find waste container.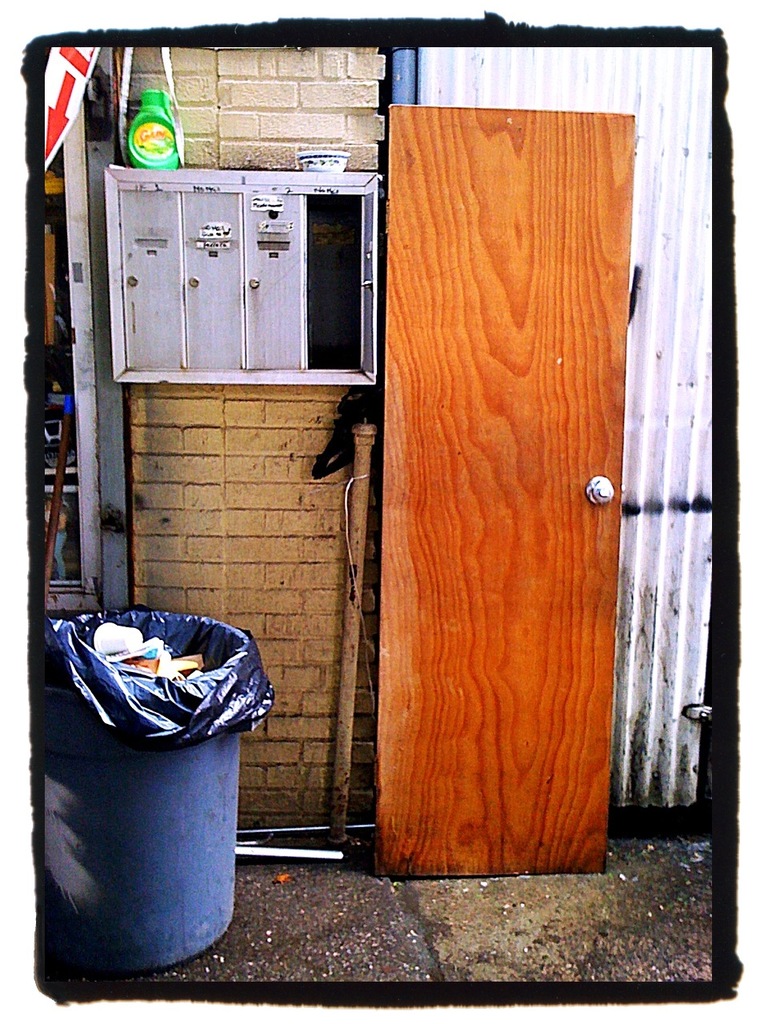
l=54, t=609, r=262, b=958.
